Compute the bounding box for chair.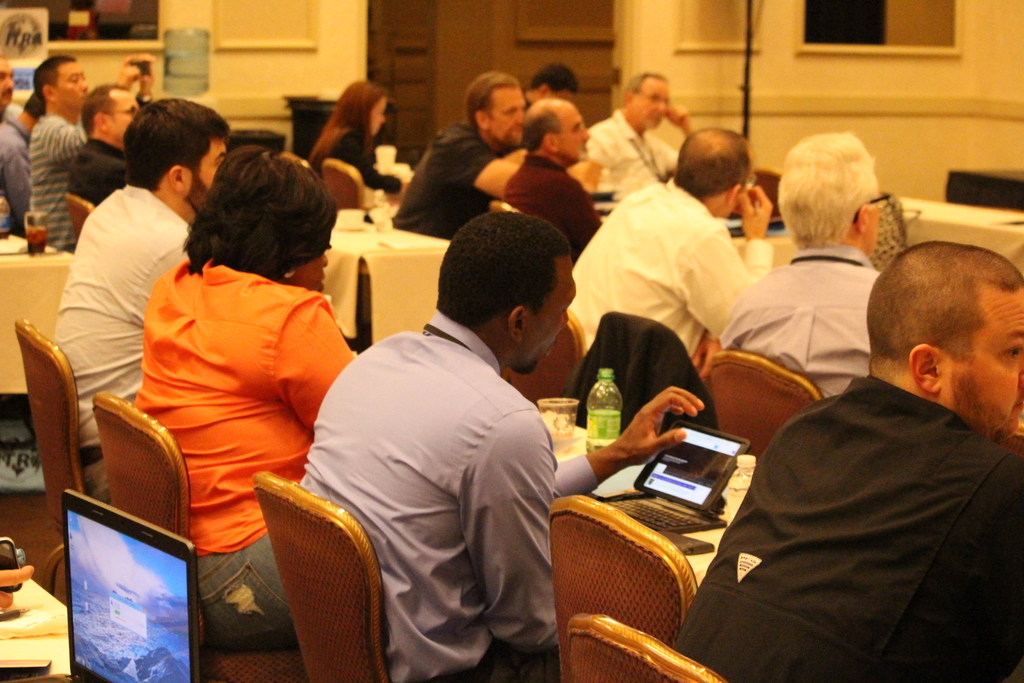
bbox(252, 468, 394, 682).
